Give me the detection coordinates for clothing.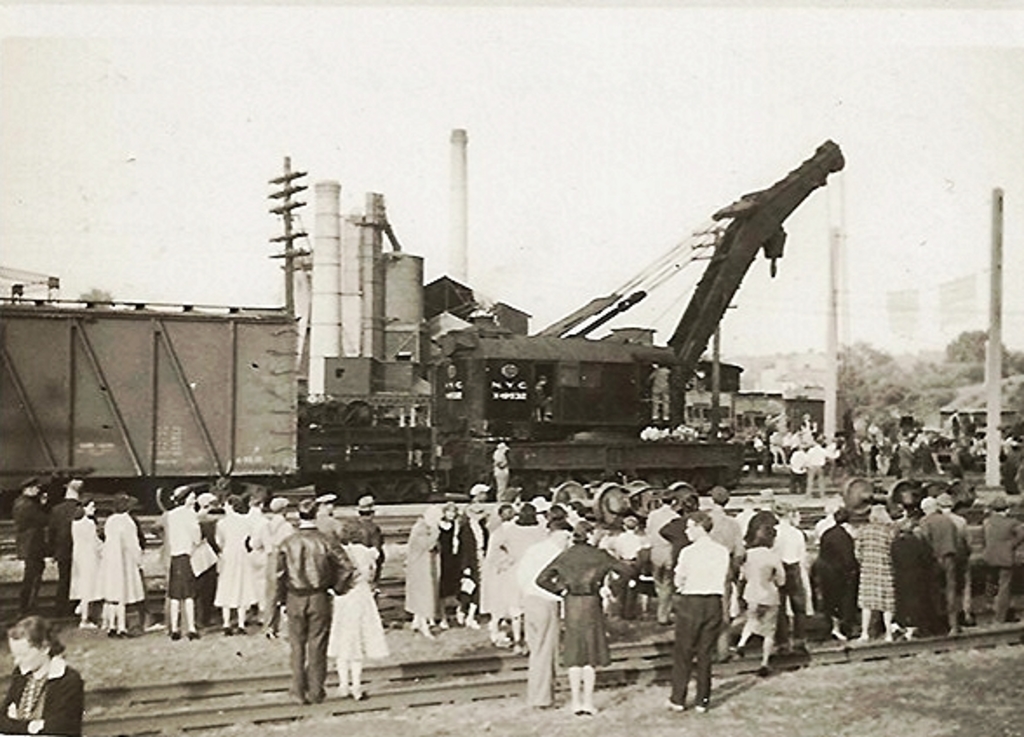
locate(672, 549, 721, 704).
